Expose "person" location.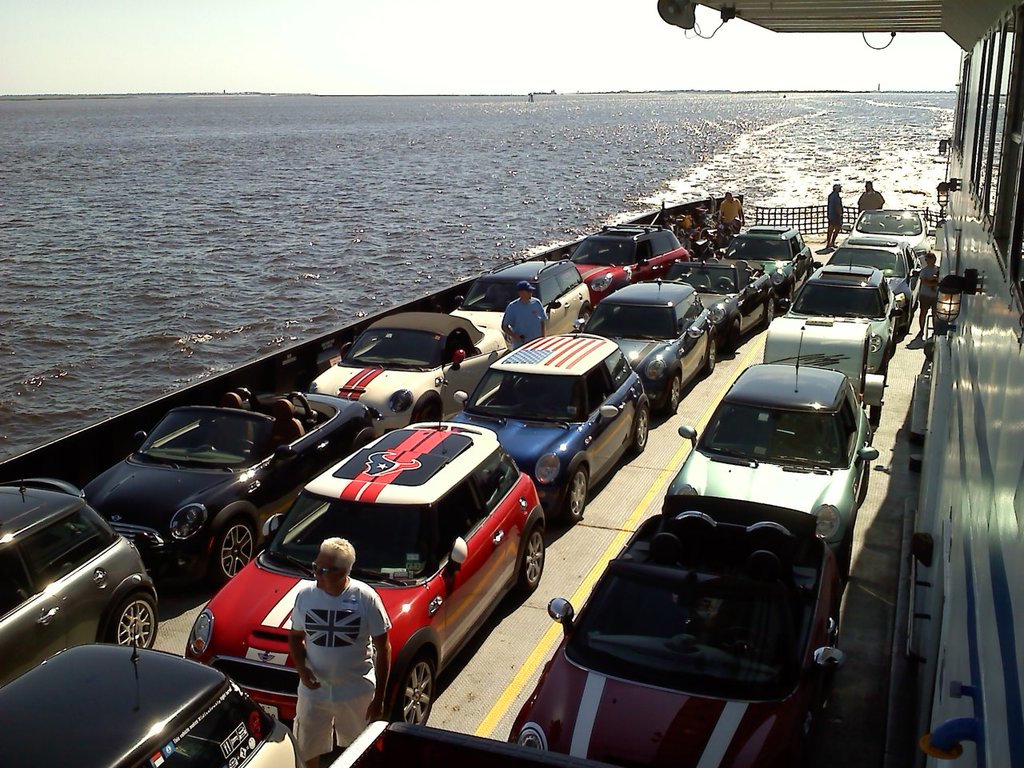
Exposed at (499, 282, 546, 347).
